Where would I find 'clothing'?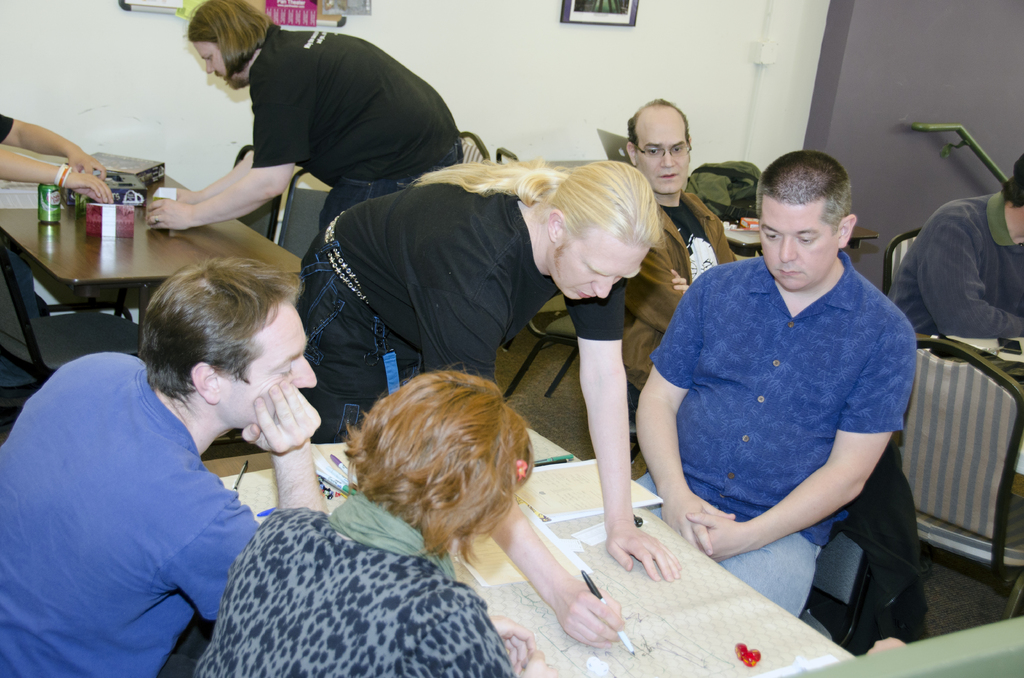
At (0, 350, 263, 677).
